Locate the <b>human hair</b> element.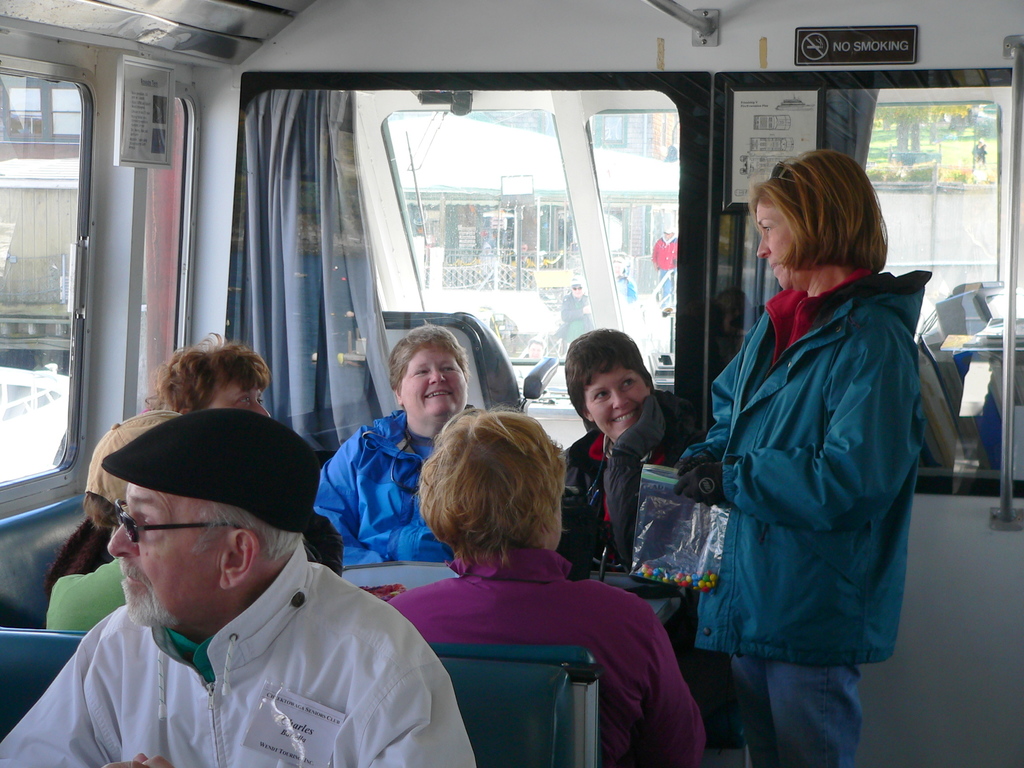
Element bbox: [567, 329, 659, 431].
